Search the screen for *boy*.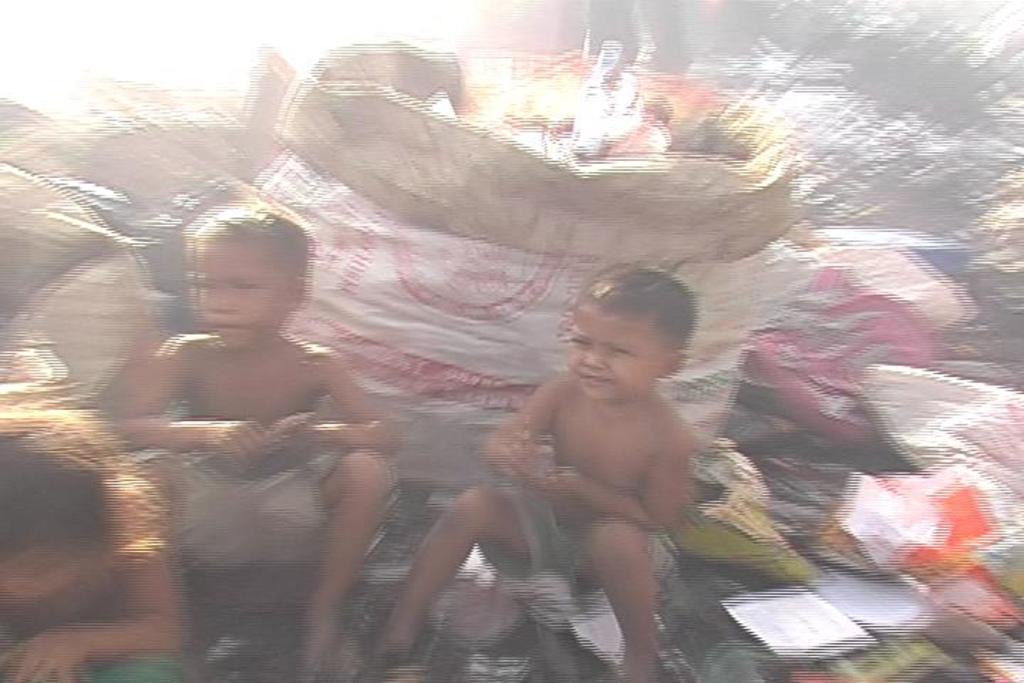
Found at x1=105 y1=202 x2=401 y2=682.
